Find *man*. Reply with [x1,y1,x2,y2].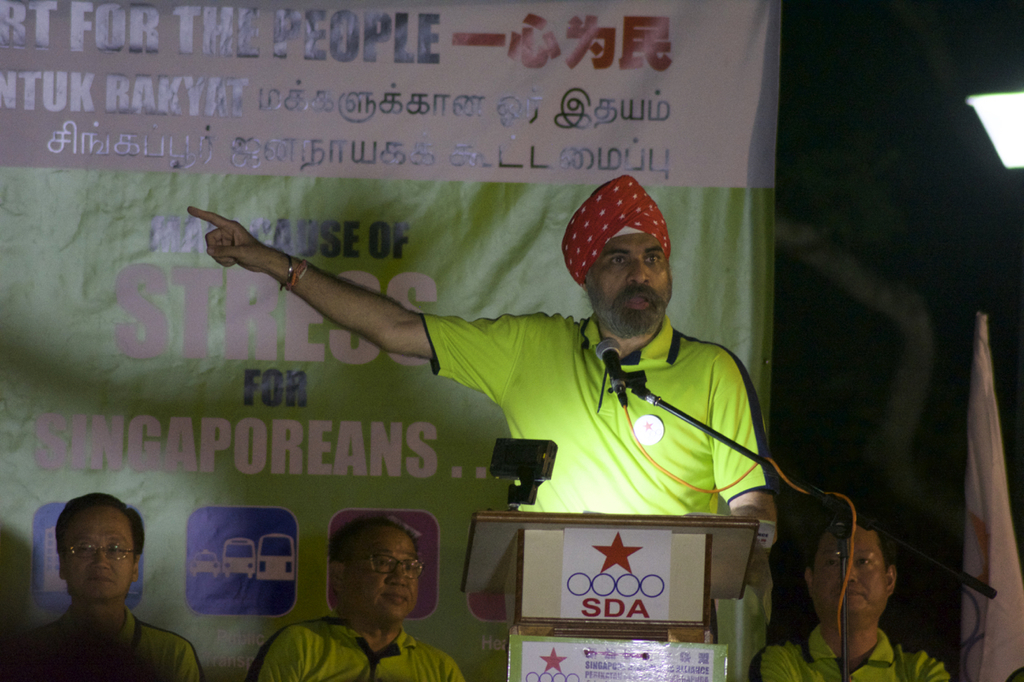
[184,175,779,681].
